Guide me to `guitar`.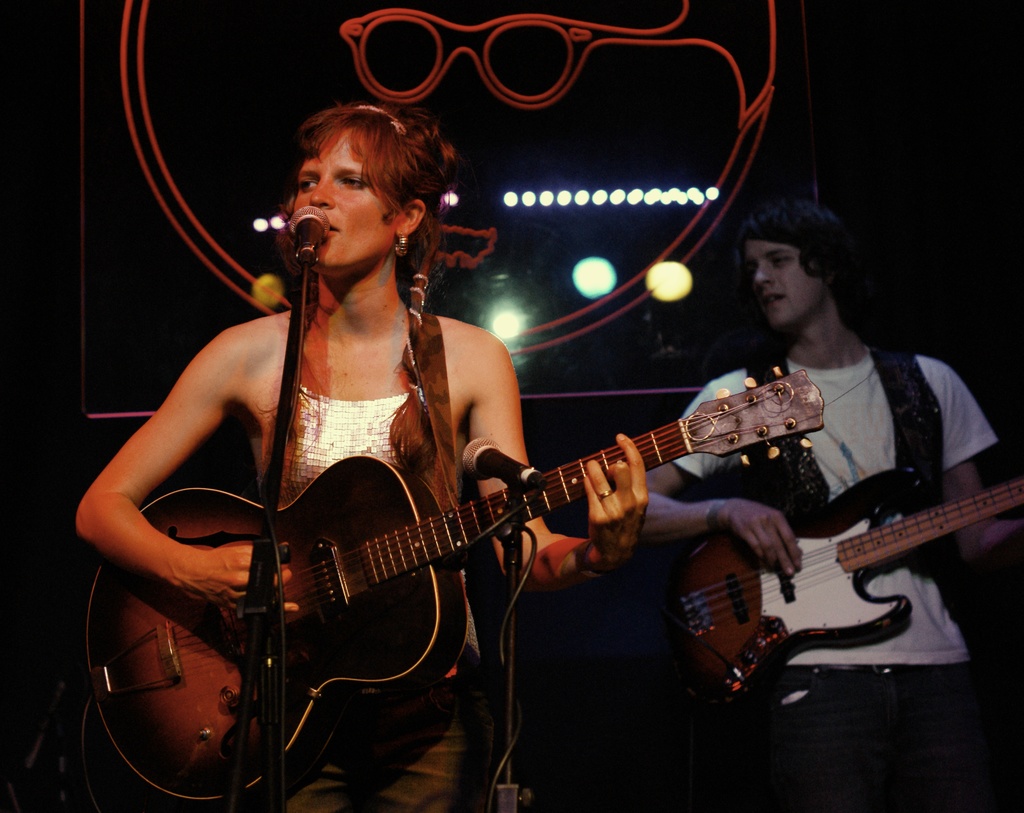
Guidance: (x1=659, y1=465, x2=1023, y2=717).
